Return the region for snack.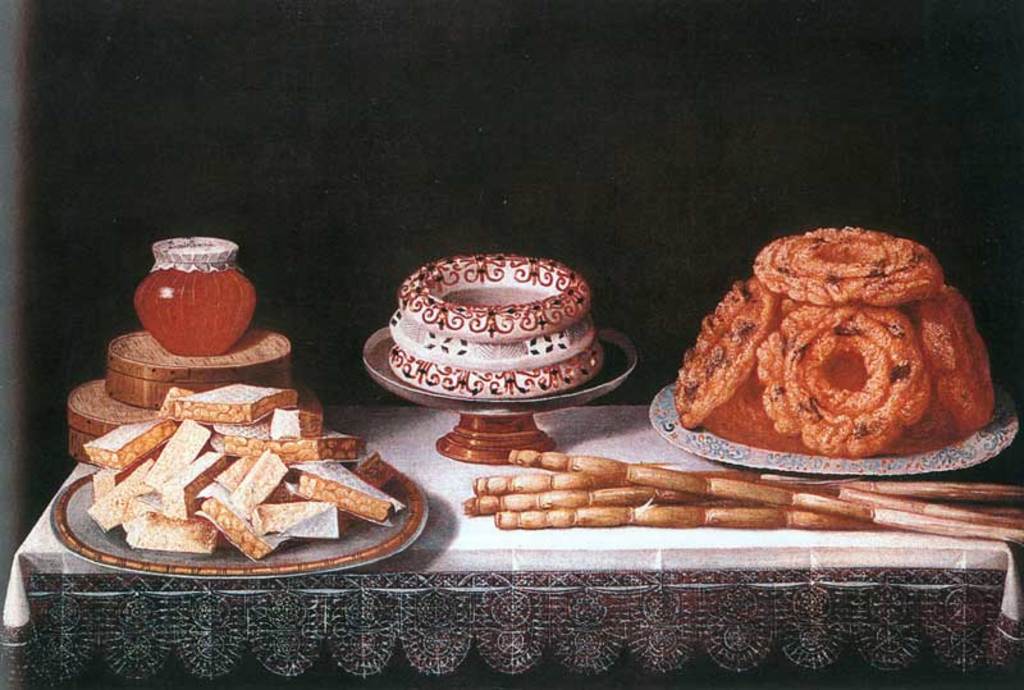
left=750, top=215, right=937, bottom=303.
